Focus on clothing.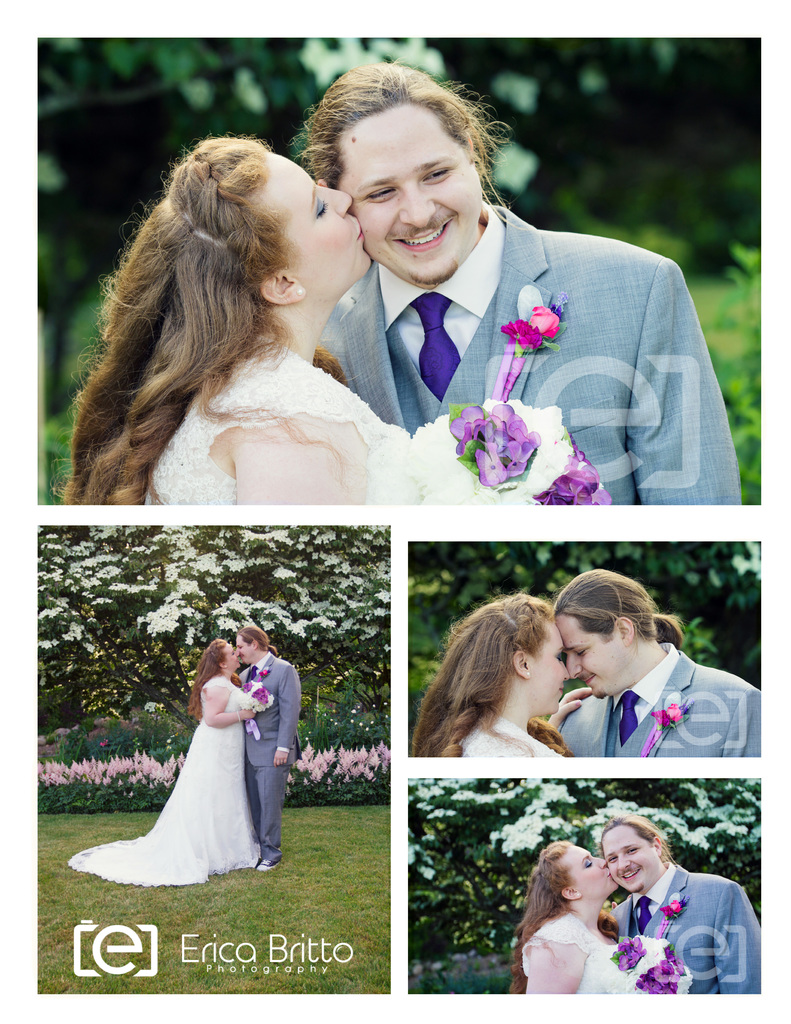
Focused at x1=241, y1=650, x2=307, y2=862.
